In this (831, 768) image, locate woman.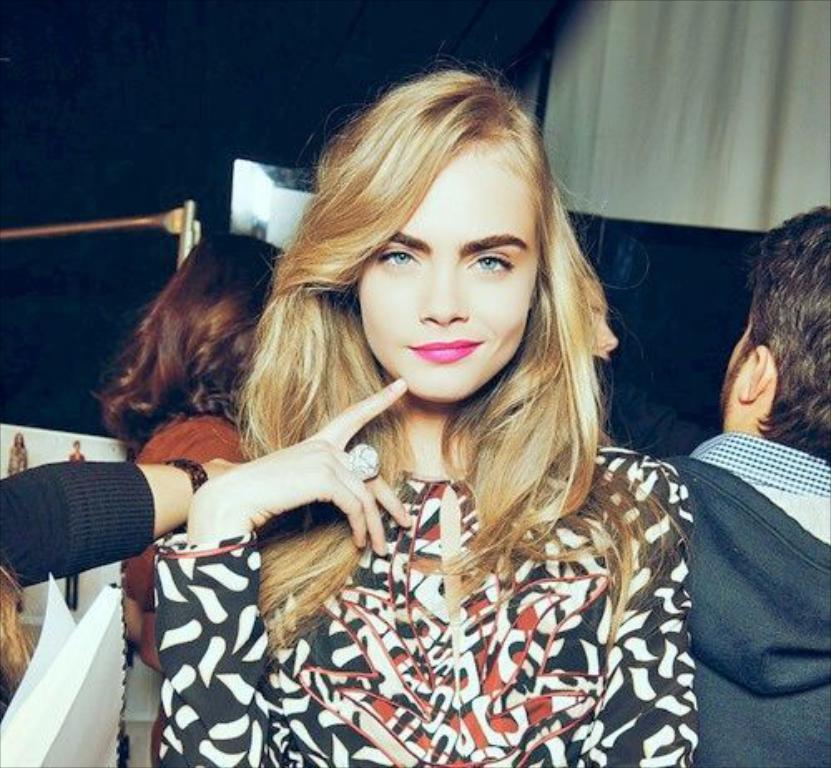
Bounding box: 83, 238, 289, 685.
